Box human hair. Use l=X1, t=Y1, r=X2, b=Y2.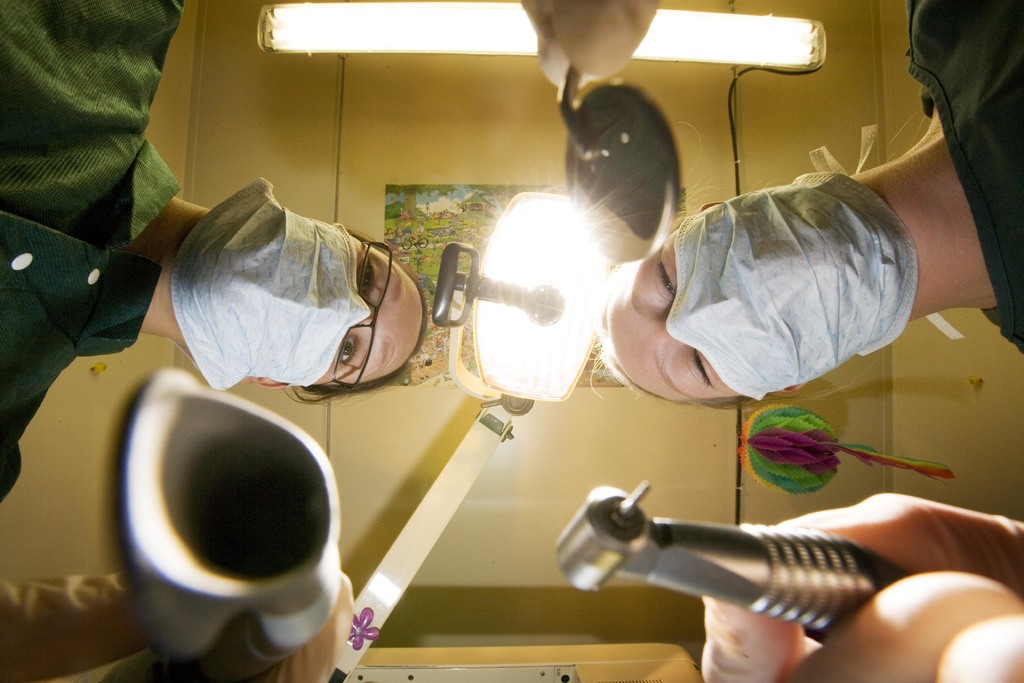
l=298, t=225, r=437, b=406.
